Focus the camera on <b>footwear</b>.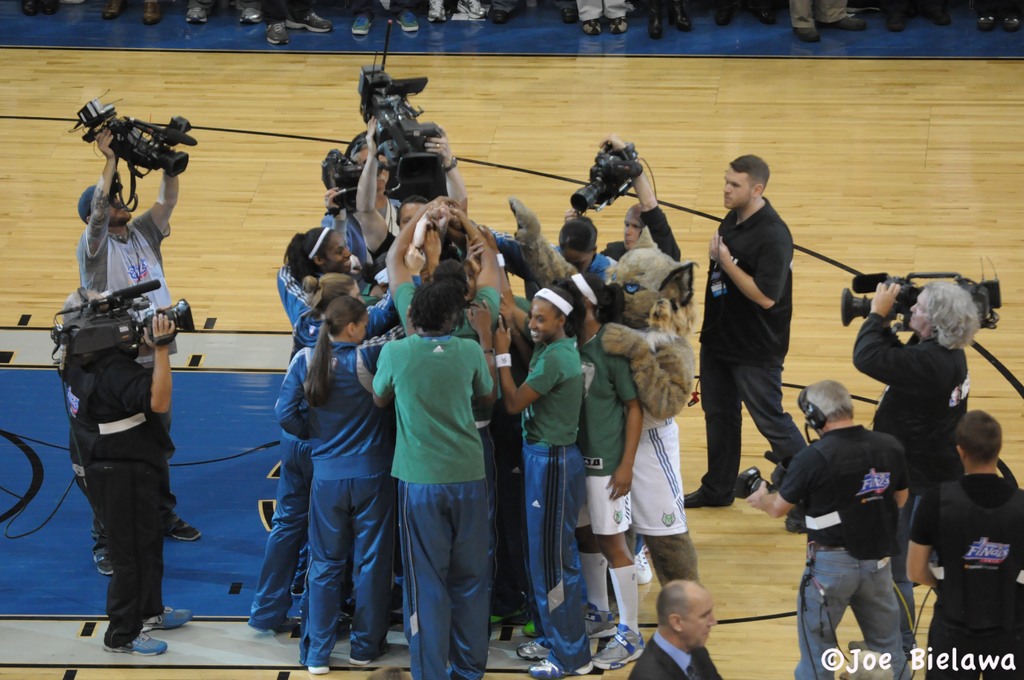
Focus region: region(185, 4, 209, 24).
